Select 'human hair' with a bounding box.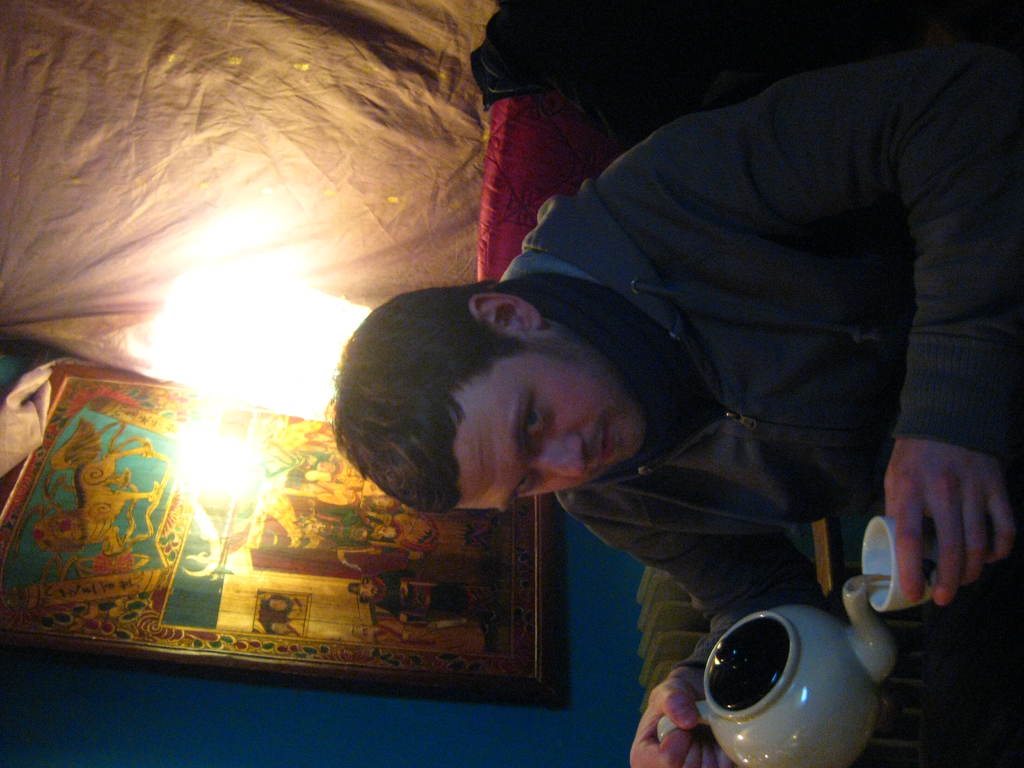
351:270:582:508.
